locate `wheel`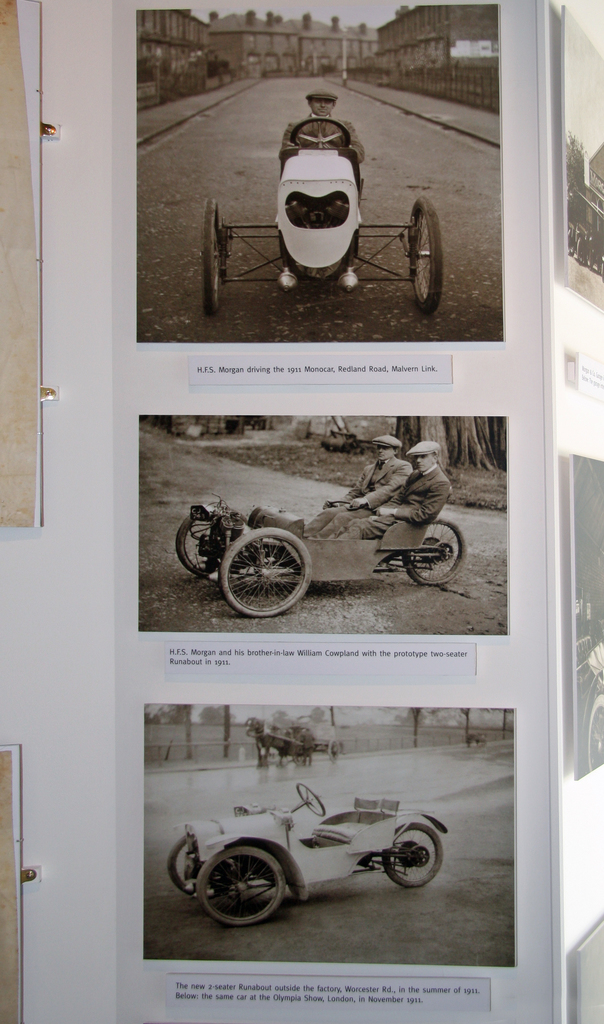
region(199, 848, 290, 930)
